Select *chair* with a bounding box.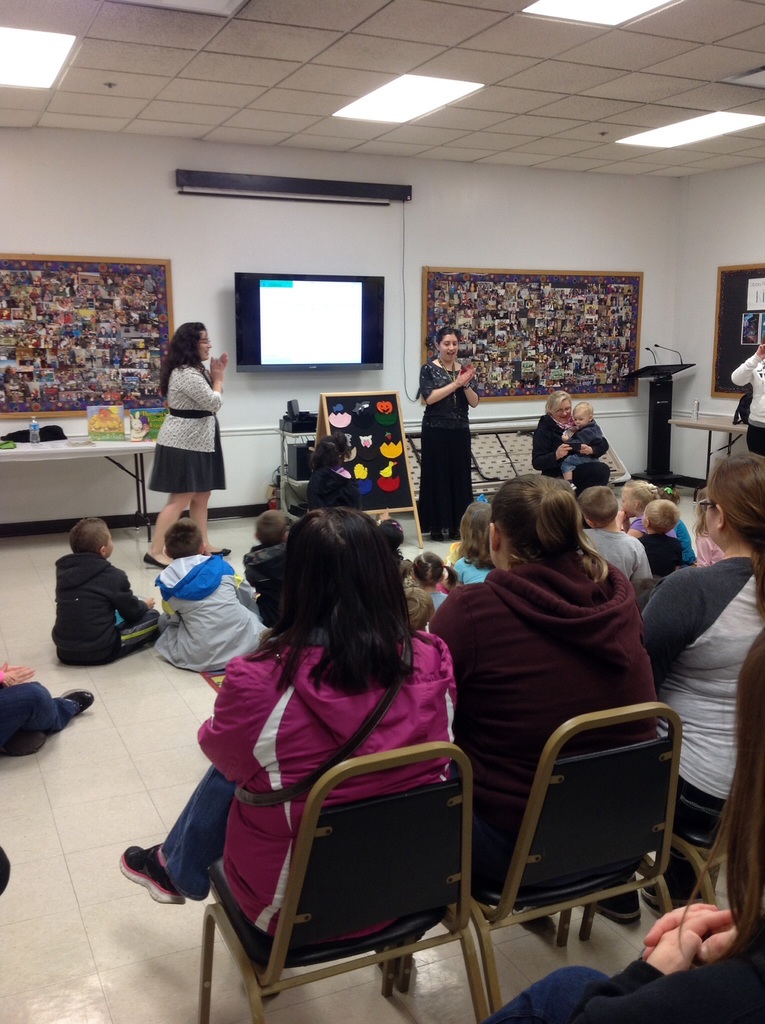
detection(158, 657, 542, 1023).
